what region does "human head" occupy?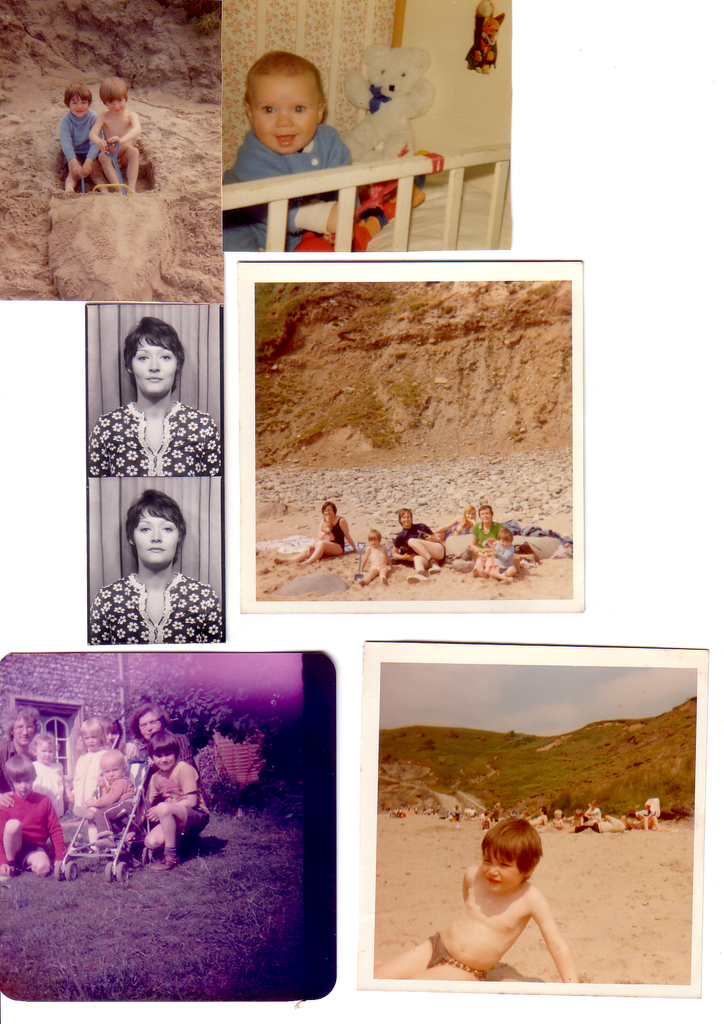
125, 488, 184, 572.
